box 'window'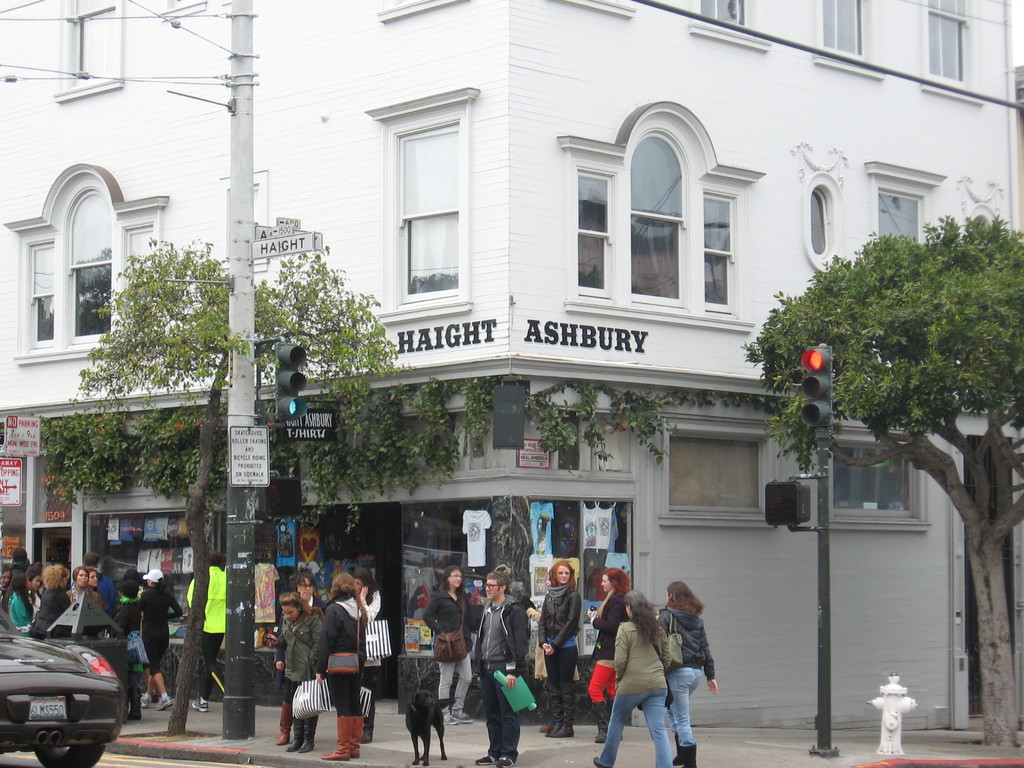
{"x1": 54, "y1": 0, "x2": 129, "y2": 104}
